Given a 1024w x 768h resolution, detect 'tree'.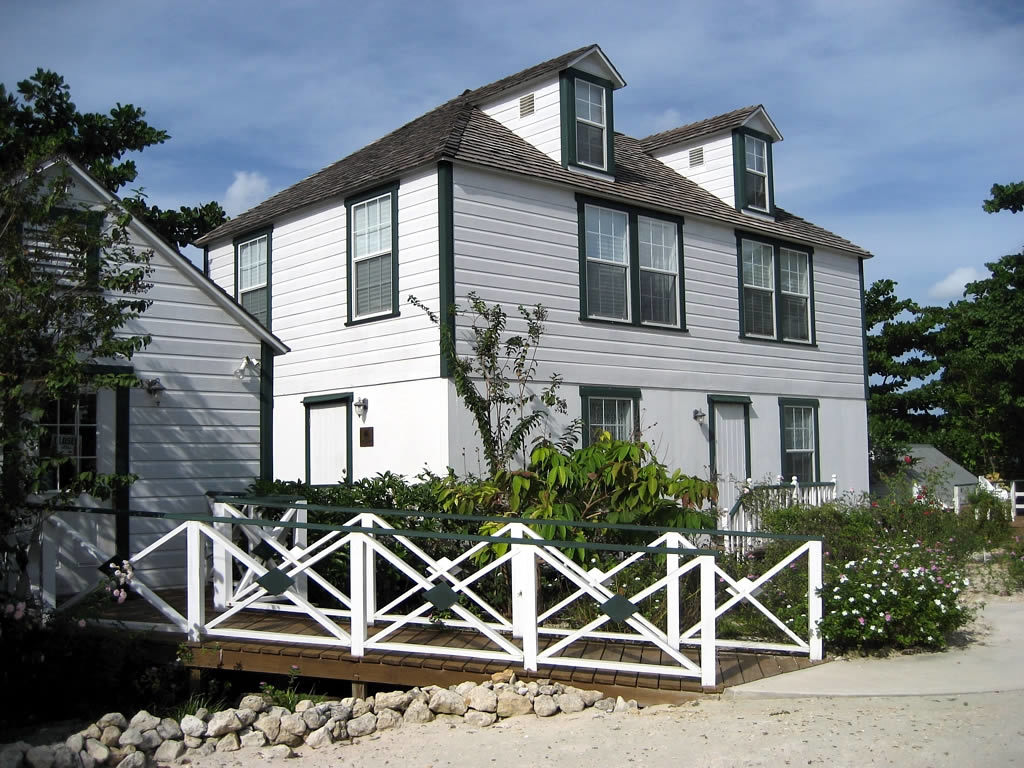
0 67 226 249.
